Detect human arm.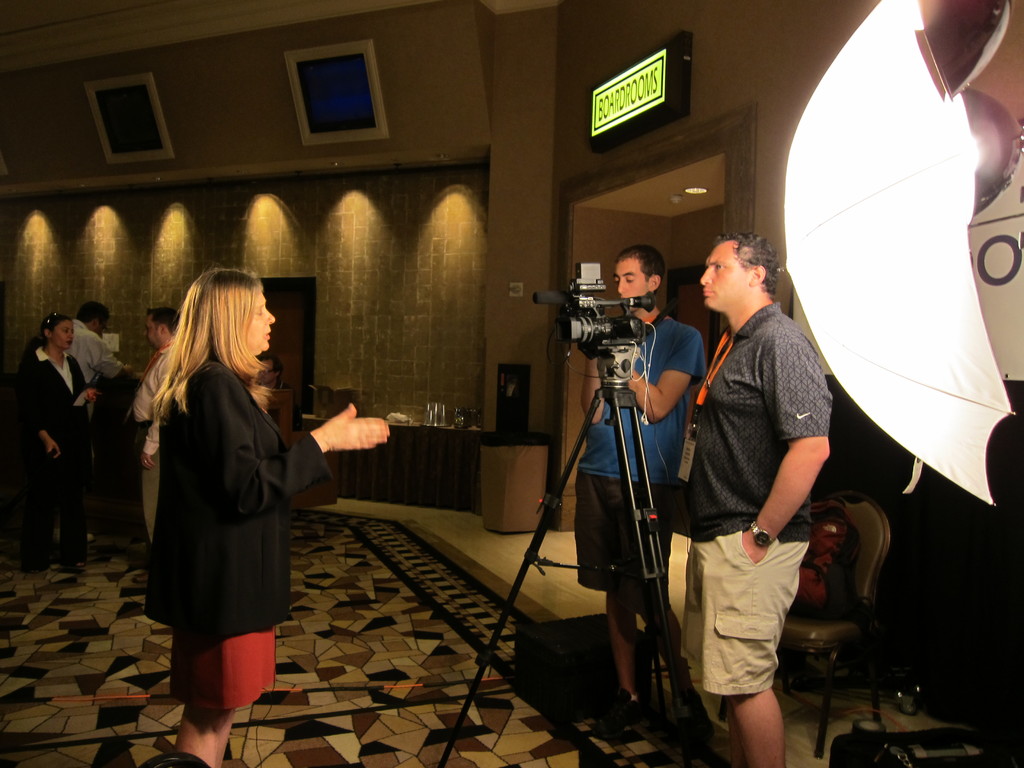
Detected at 739:339:833:563.
